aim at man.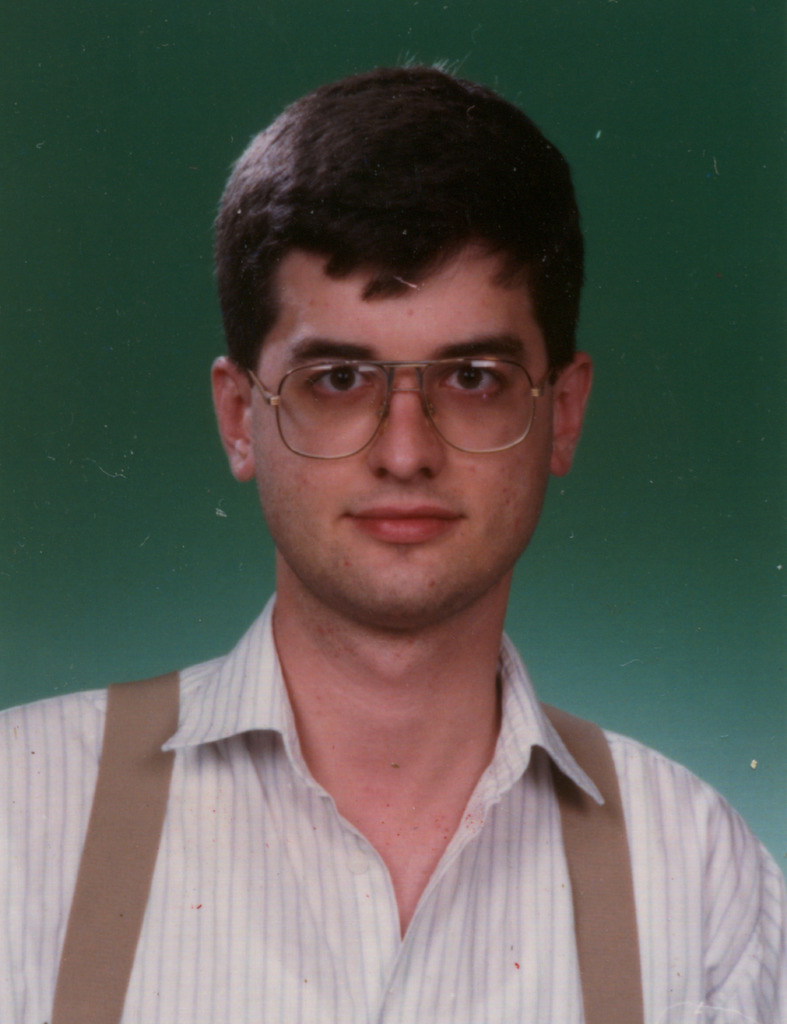
Aimed at 35:41:755:1023.
